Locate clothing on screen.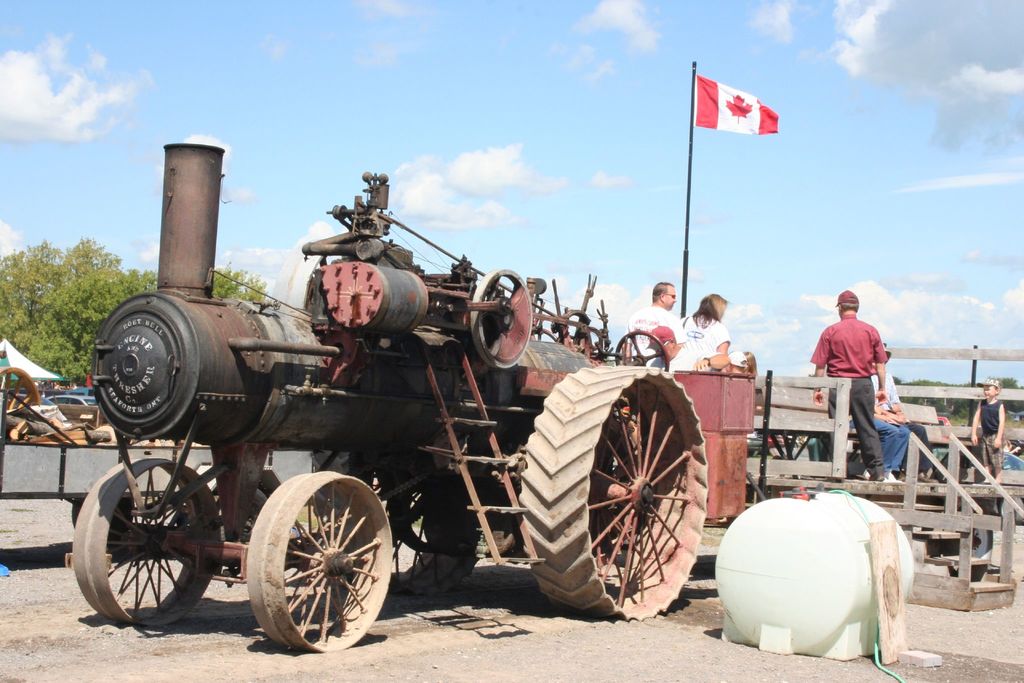
On screen at box(682, 313, 730, 351).
